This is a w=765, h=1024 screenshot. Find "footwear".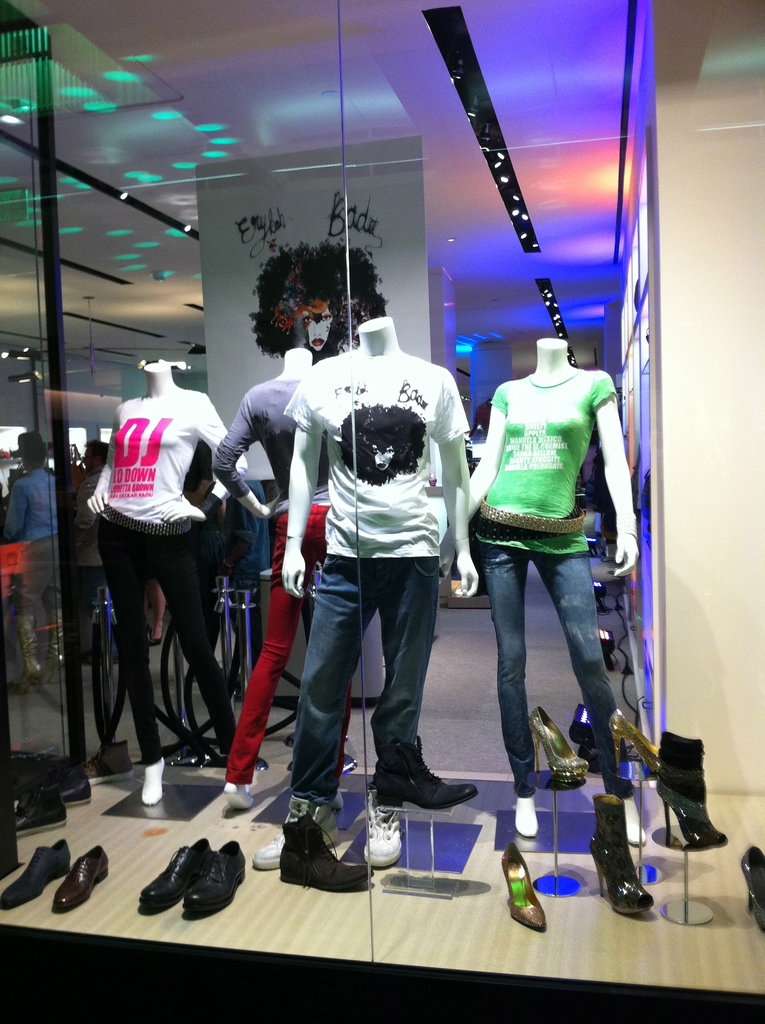
Bounding box: (499, 840, 548, 931).
